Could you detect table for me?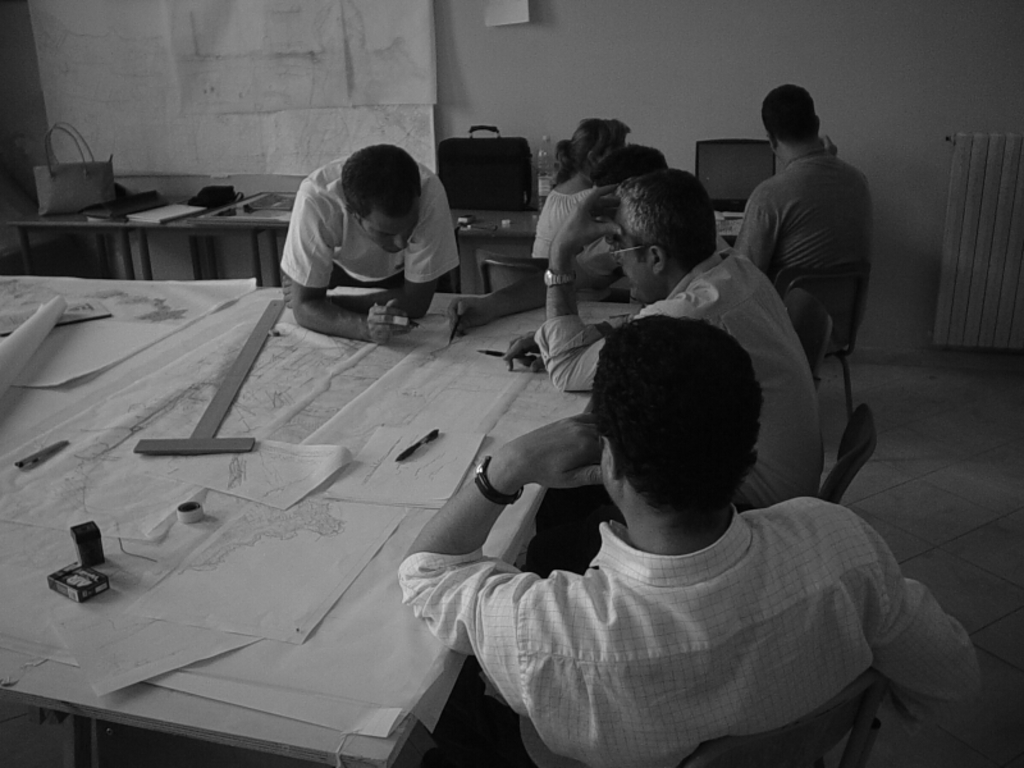
Detection result: box=[0, 264, 649, 767].
